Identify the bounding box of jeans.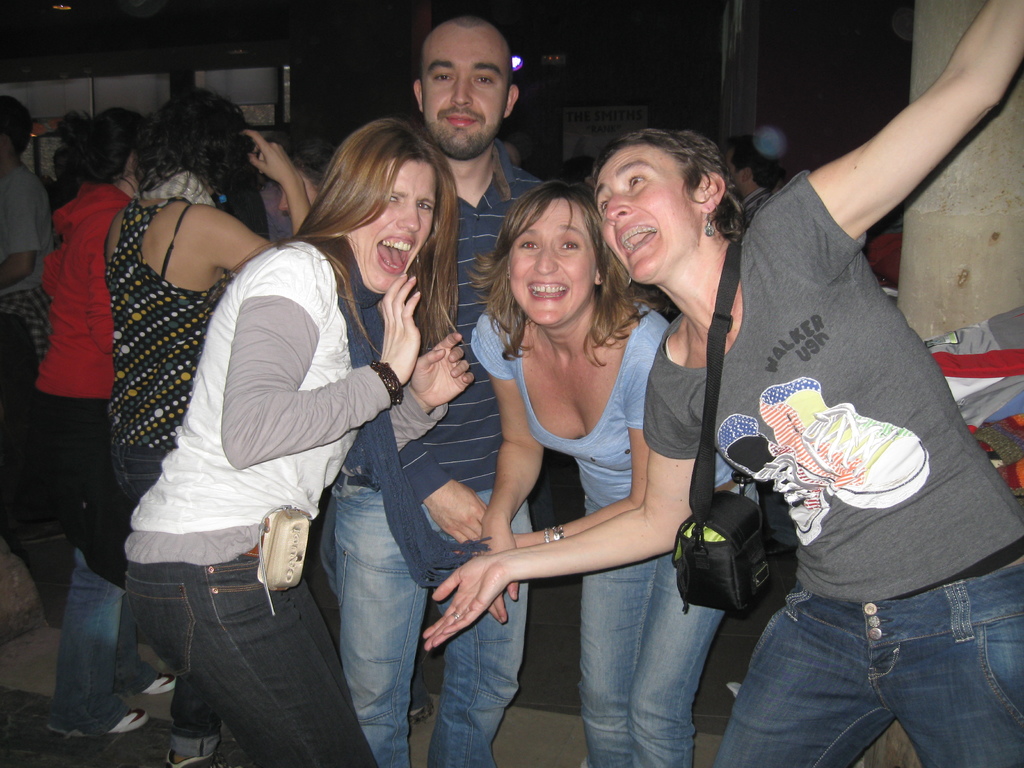
<bbox>322, 495, 525, 766</bbox>.
